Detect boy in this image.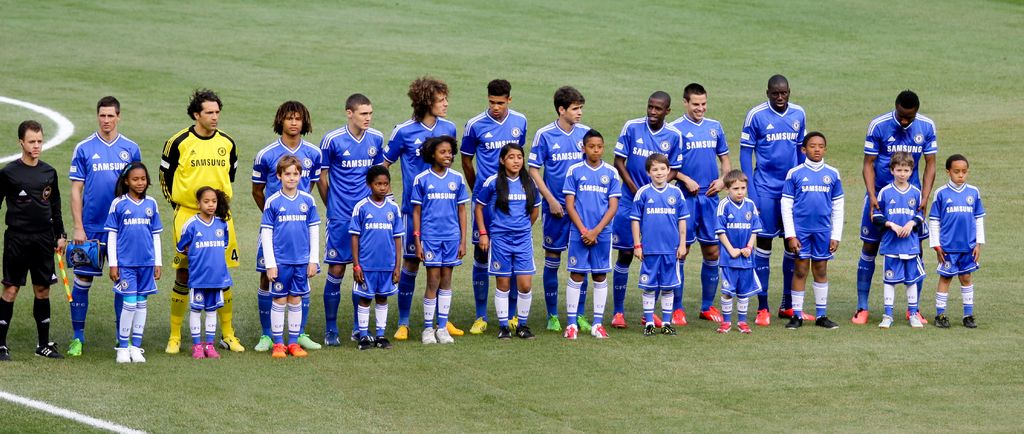
Detection: detection(872, 150, 924, 331).
